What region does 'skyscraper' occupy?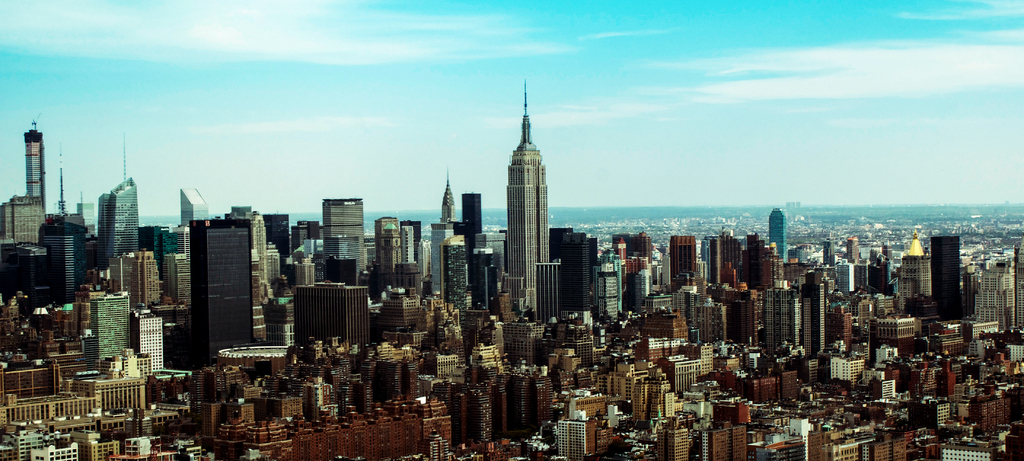
Rect(94, 176, 139, 261).
